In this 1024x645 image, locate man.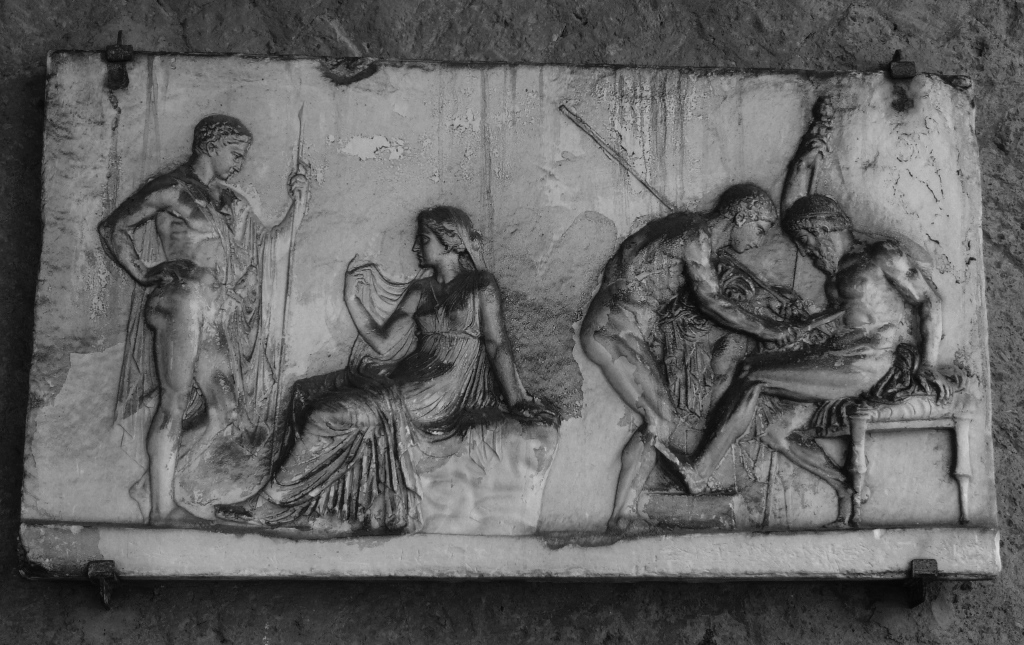
Bounding box: bbox(105, 92, 308, 526).
